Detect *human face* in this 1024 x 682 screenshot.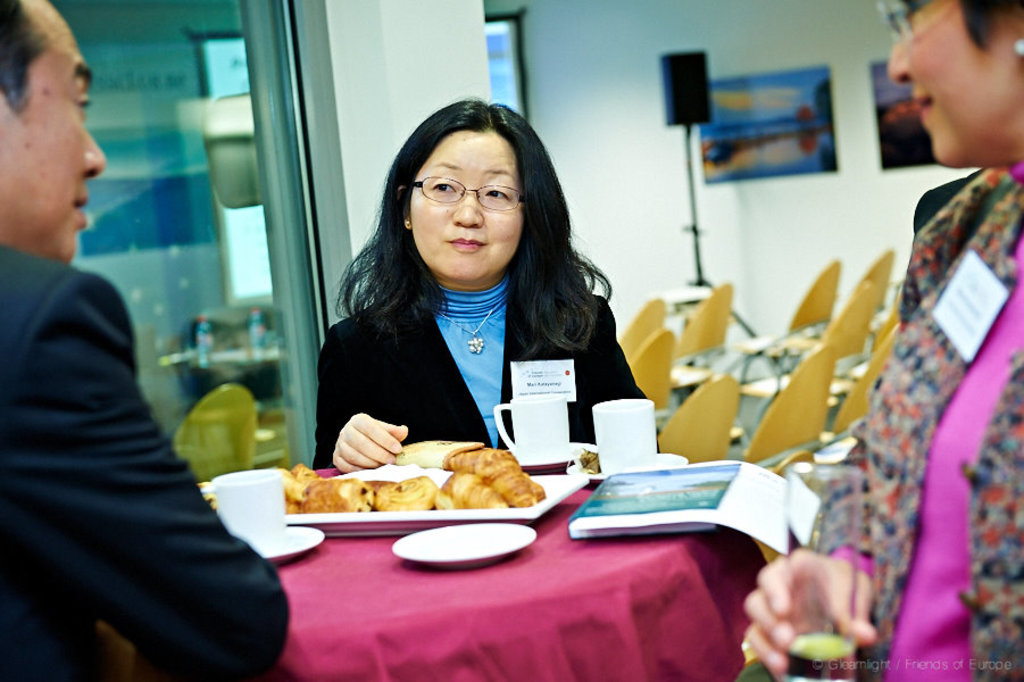
Detection: 0:0:100:259.
